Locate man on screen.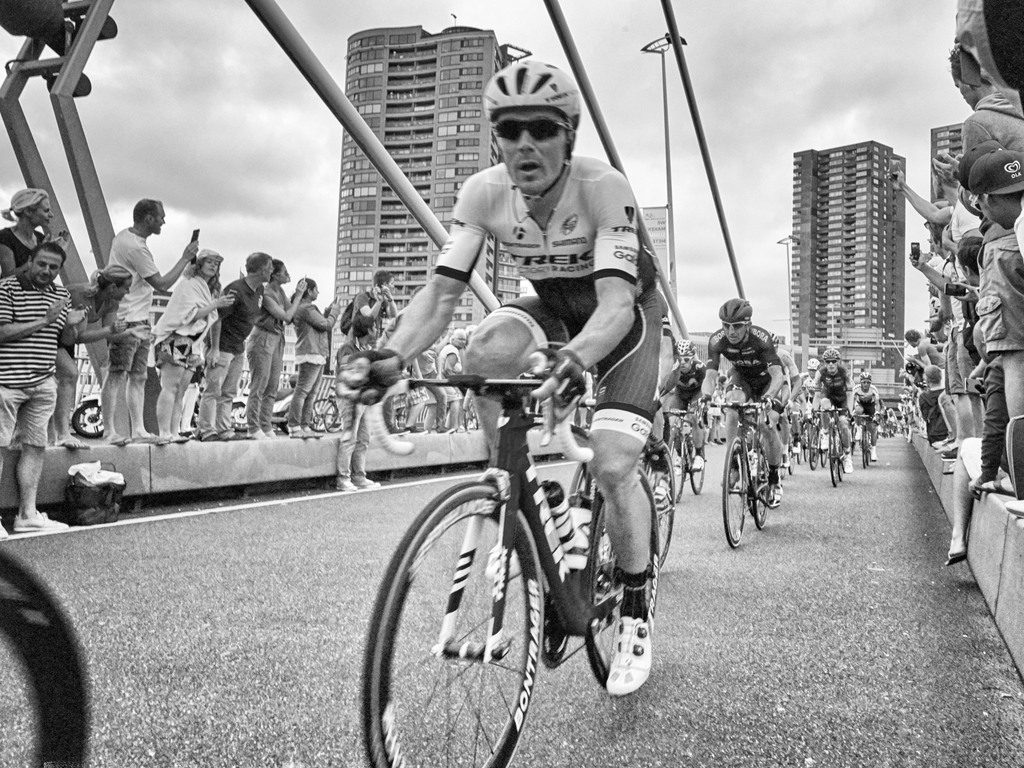
On screen at <bbox>809, 347, 854, 475</bbox>.
